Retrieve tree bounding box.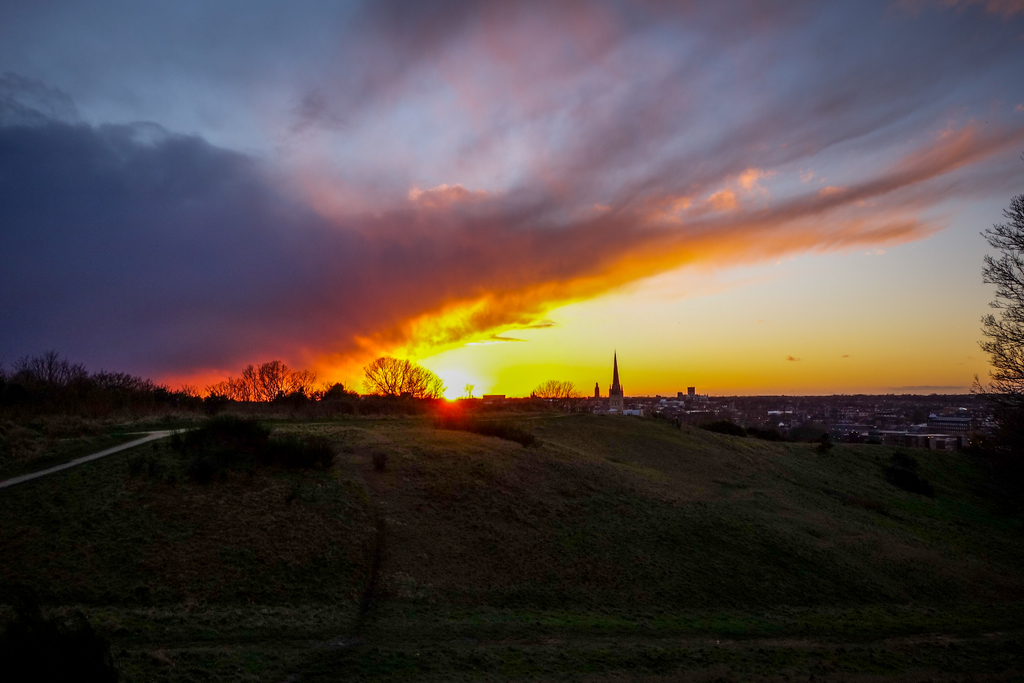
Bounding box: [454, 381, 479, 403].
